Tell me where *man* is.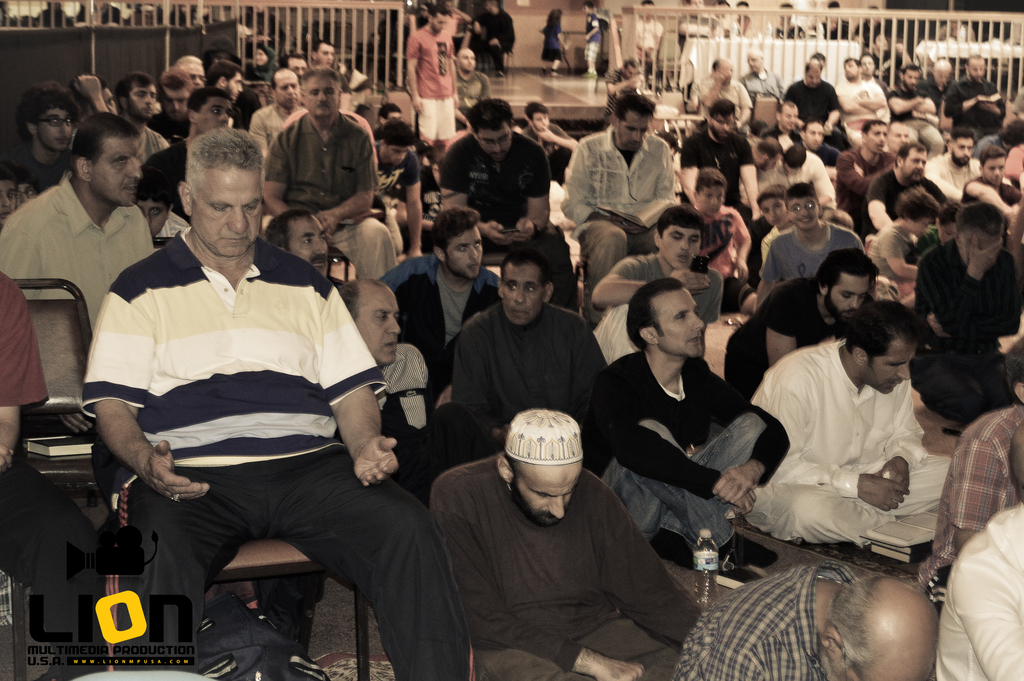
*man* is at detection(675, 0, 712, 43).
